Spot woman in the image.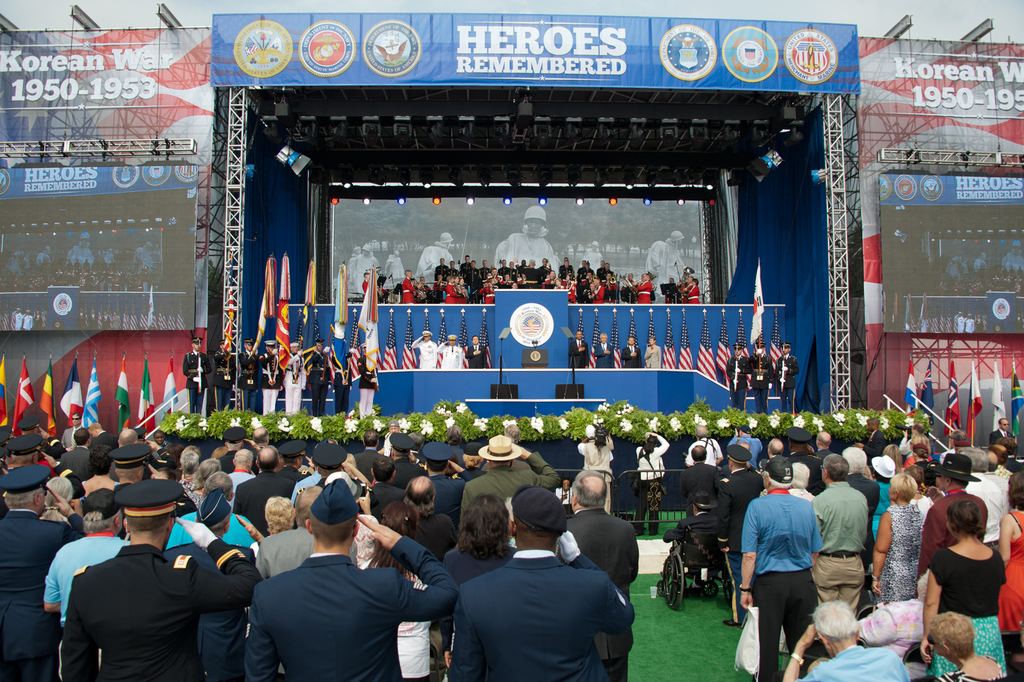
woman found at (left=40, top=476, right=74, bottom=522).
